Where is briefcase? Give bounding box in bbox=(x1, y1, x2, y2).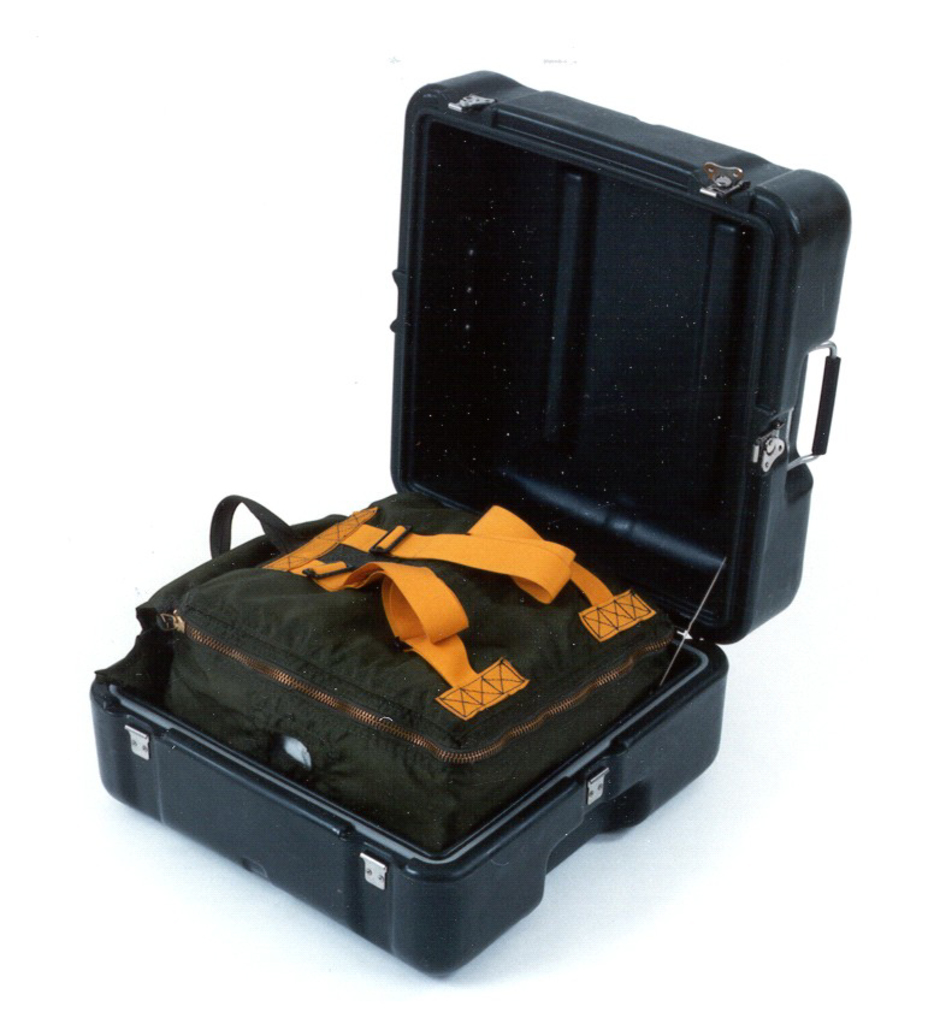
bbox=(82, 63, 864, 984).
